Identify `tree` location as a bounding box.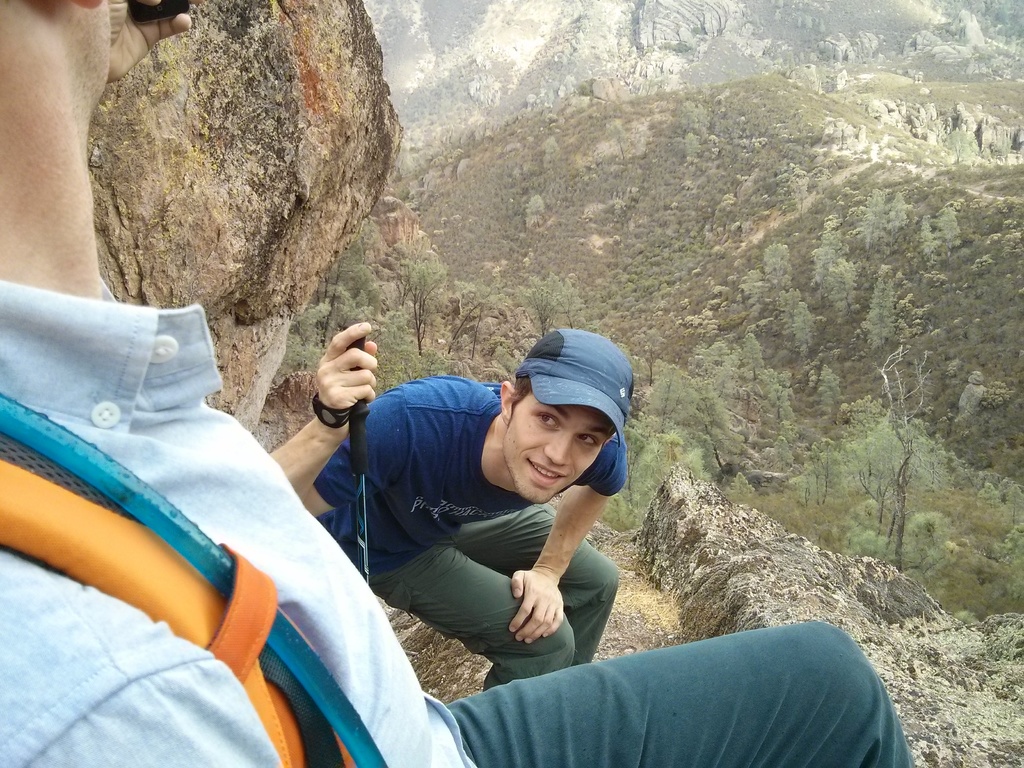
<box>859,262,902,351</box>.
